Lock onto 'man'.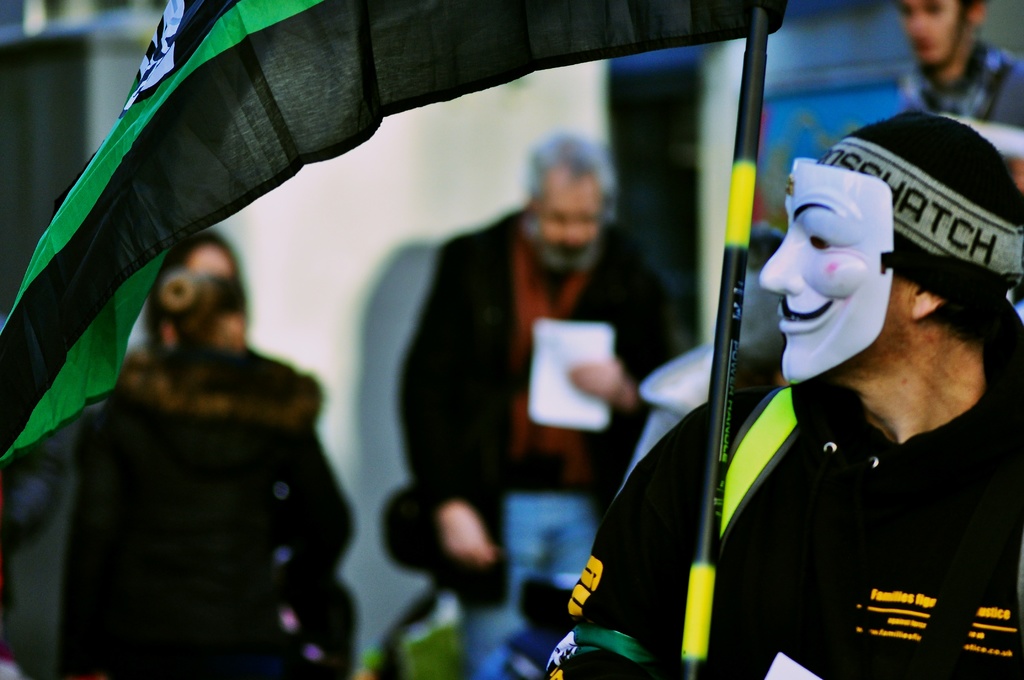
Locked: 544/113/1023/679.
